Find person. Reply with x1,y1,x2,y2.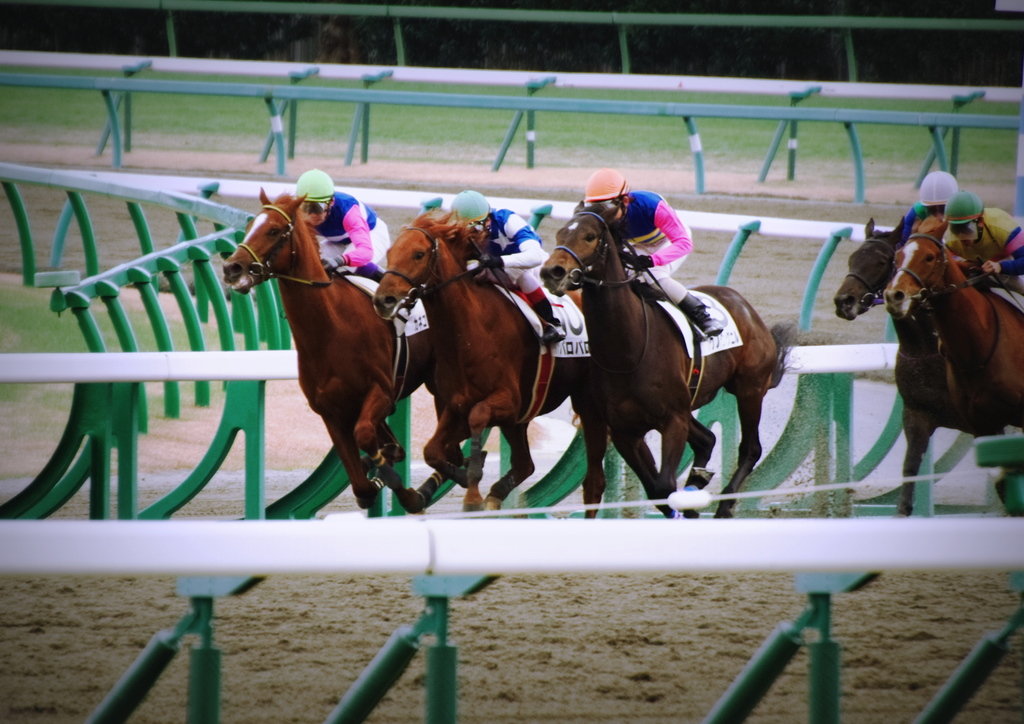
449,190,563,345.
